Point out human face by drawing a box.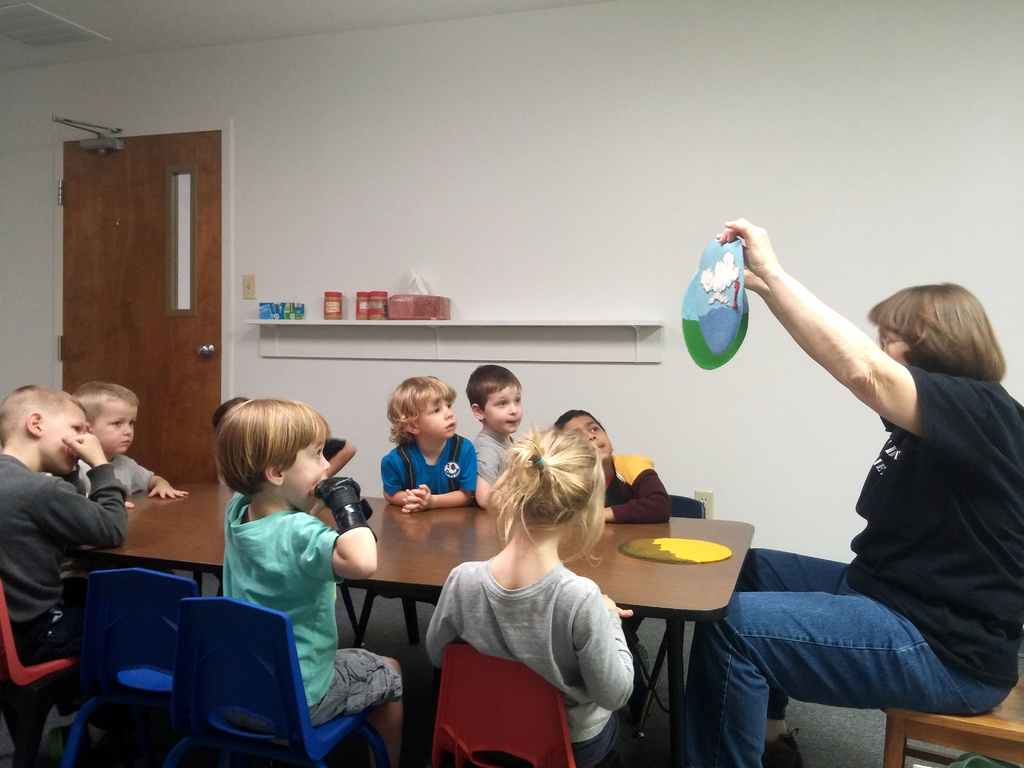
select_region(564, 413, 611, 461).
